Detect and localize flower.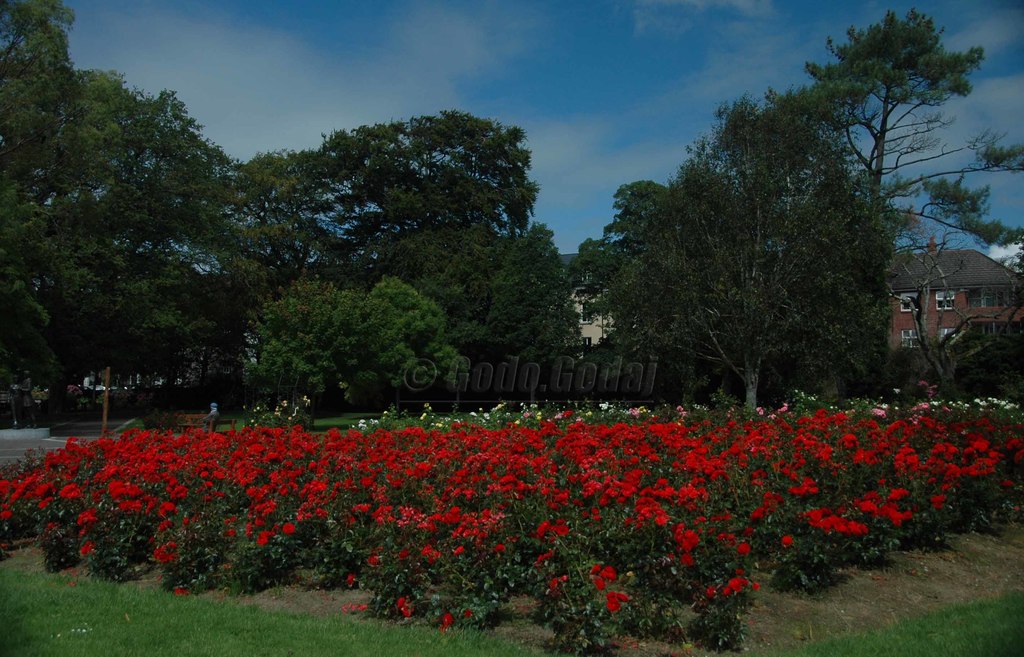
Localized at 461, 606, 474, 616.
